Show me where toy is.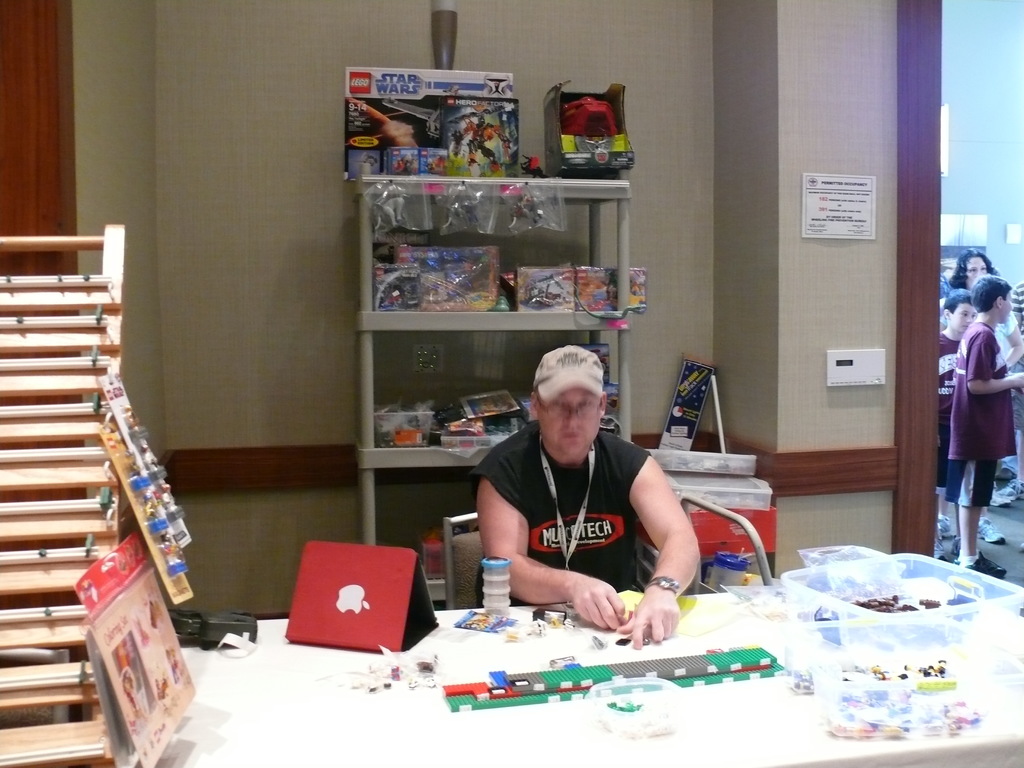
toy is at [left=392, top=153, right=406, bottom=170].
